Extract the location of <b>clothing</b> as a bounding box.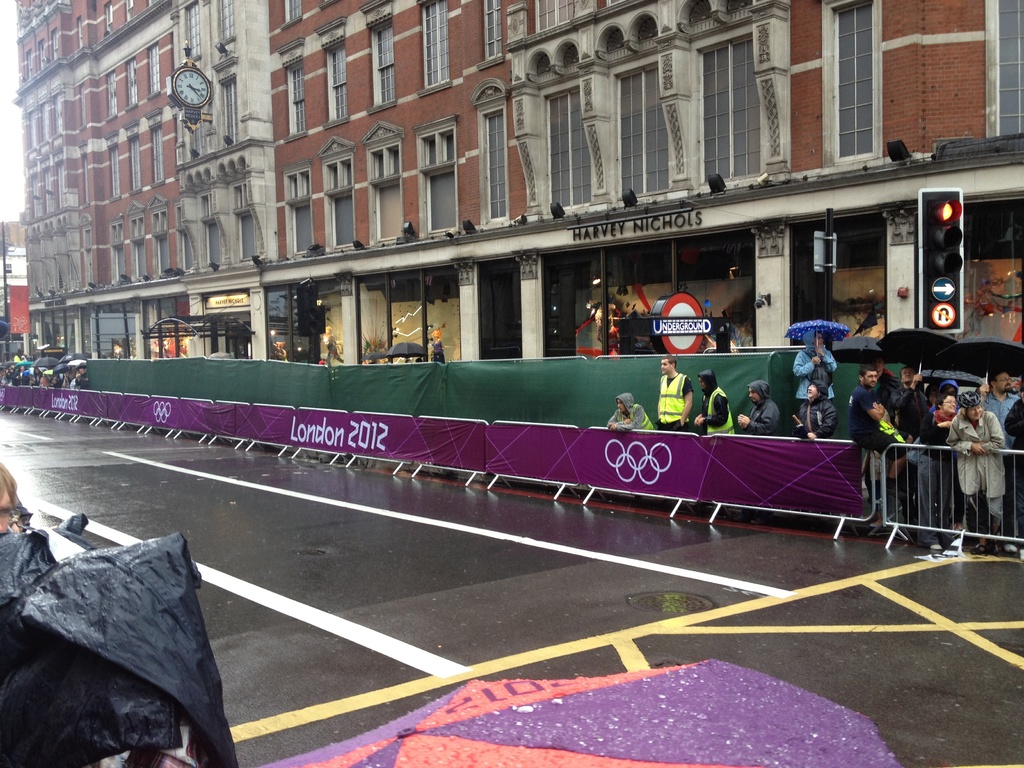
881,361,906,417.
